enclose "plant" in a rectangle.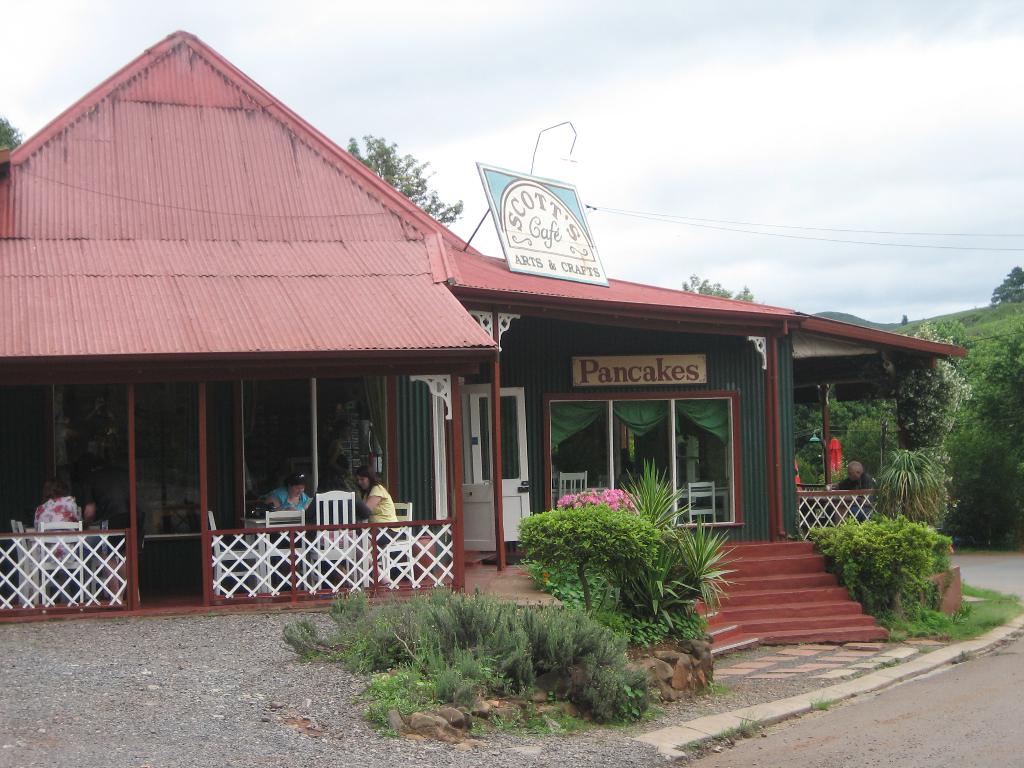
{"left": 112, "top": 613, "right": 131, "bottom": 625}.
